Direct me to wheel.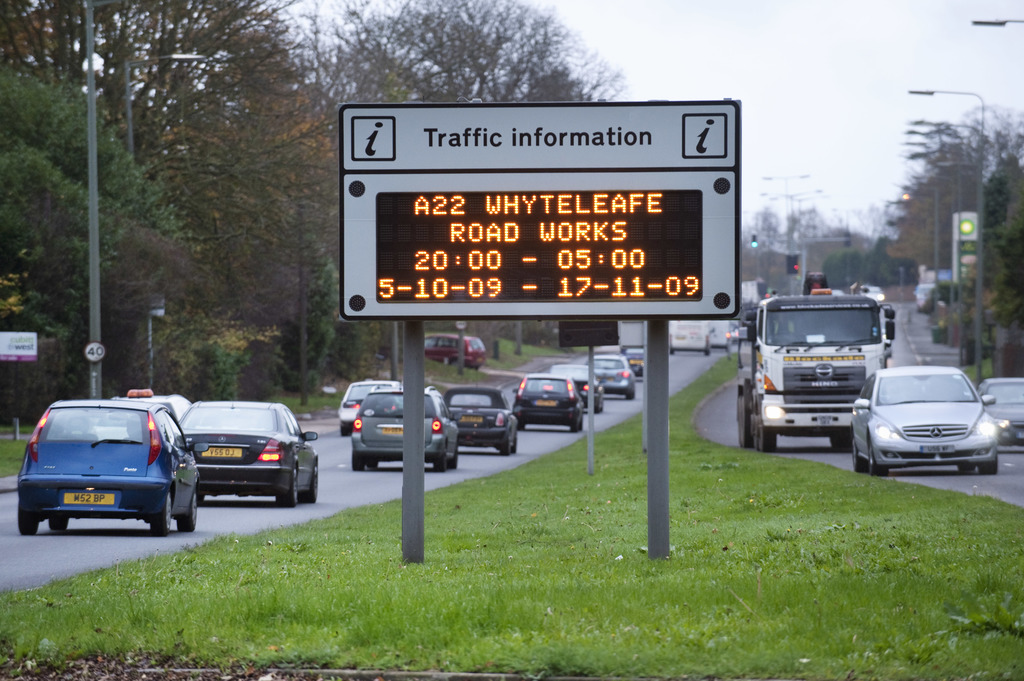
Direction: box=[315, 465, 324, 504].
